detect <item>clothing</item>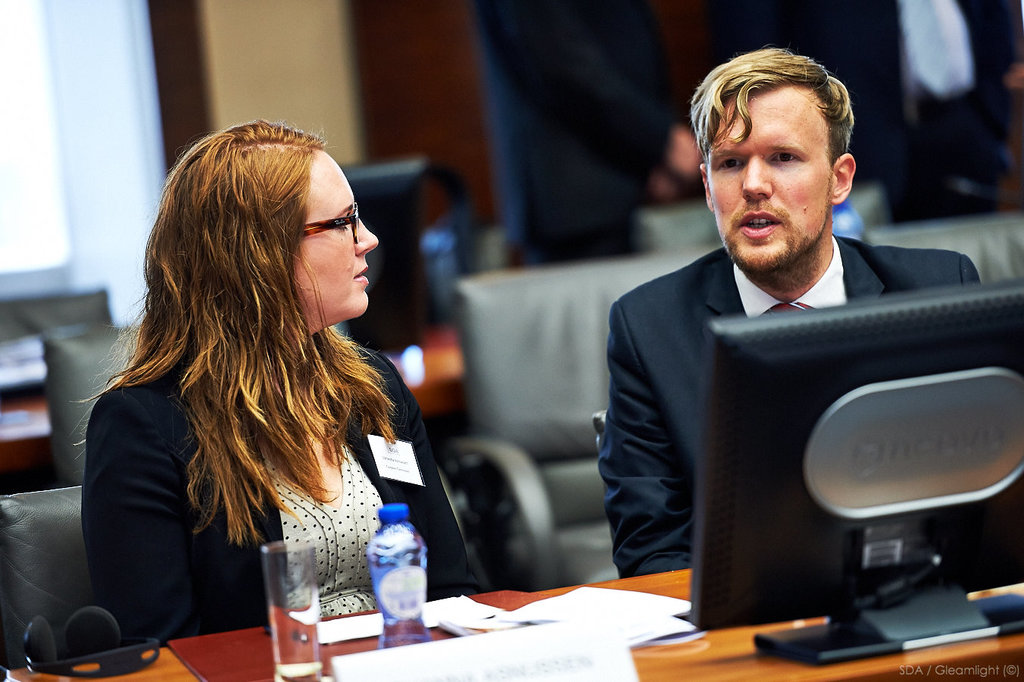
select_region(34, 269, 454, 636)
